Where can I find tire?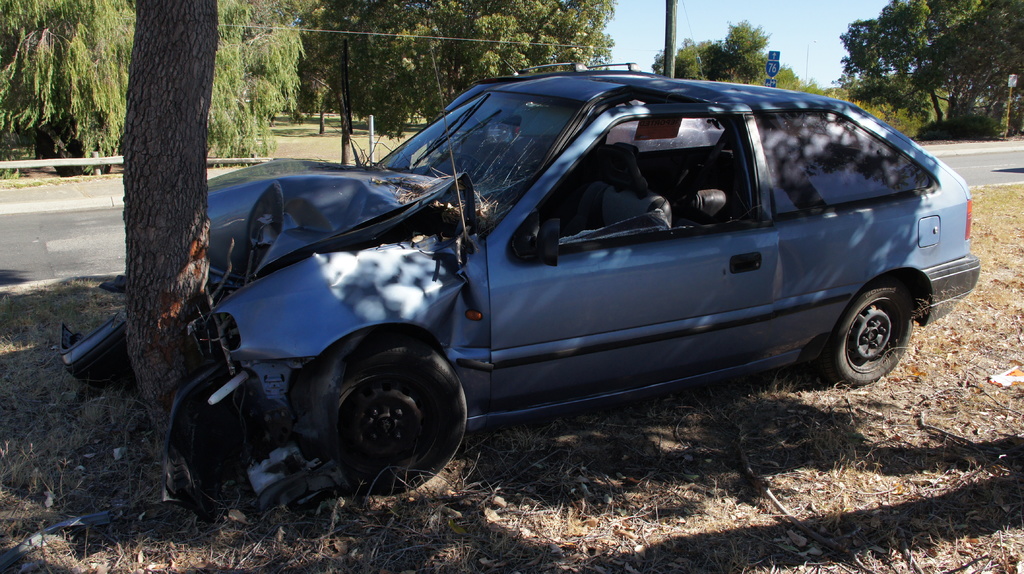
You can find it at (828,279,914,388).
